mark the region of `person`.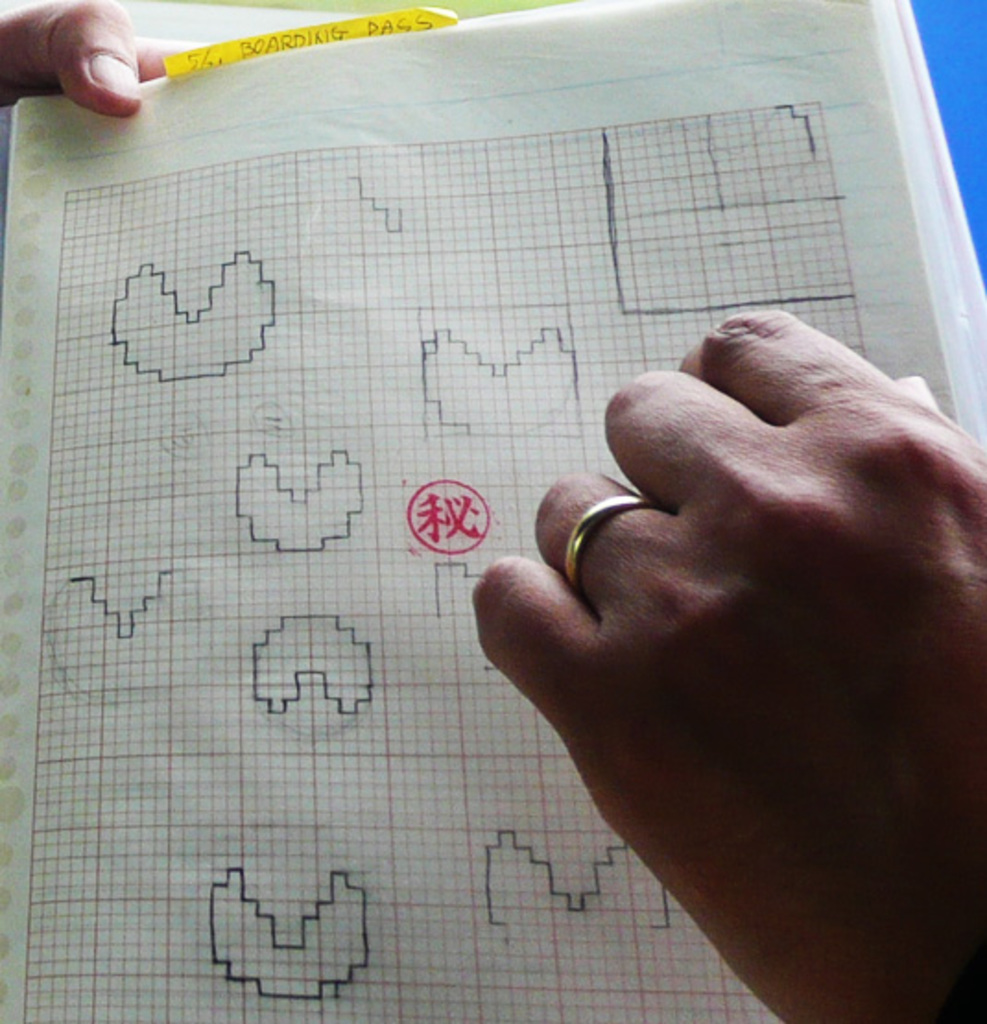
Region: bbox=[469, 306, 985, 1022].
